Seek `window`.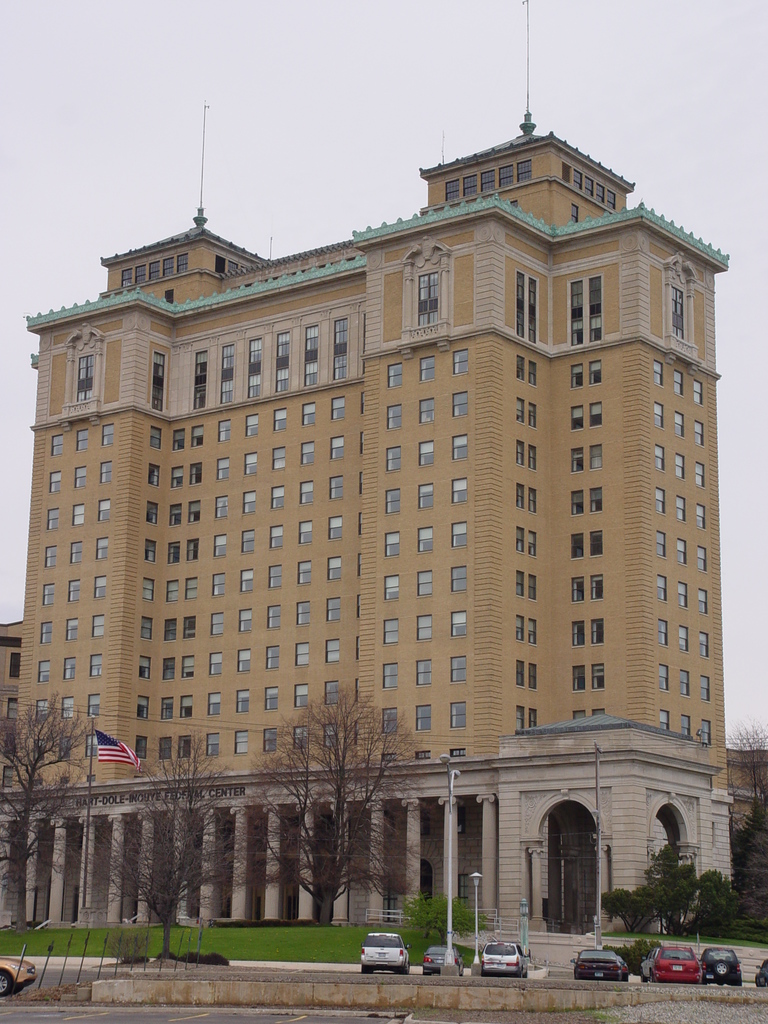
rect(585, 360, 601, 386).
